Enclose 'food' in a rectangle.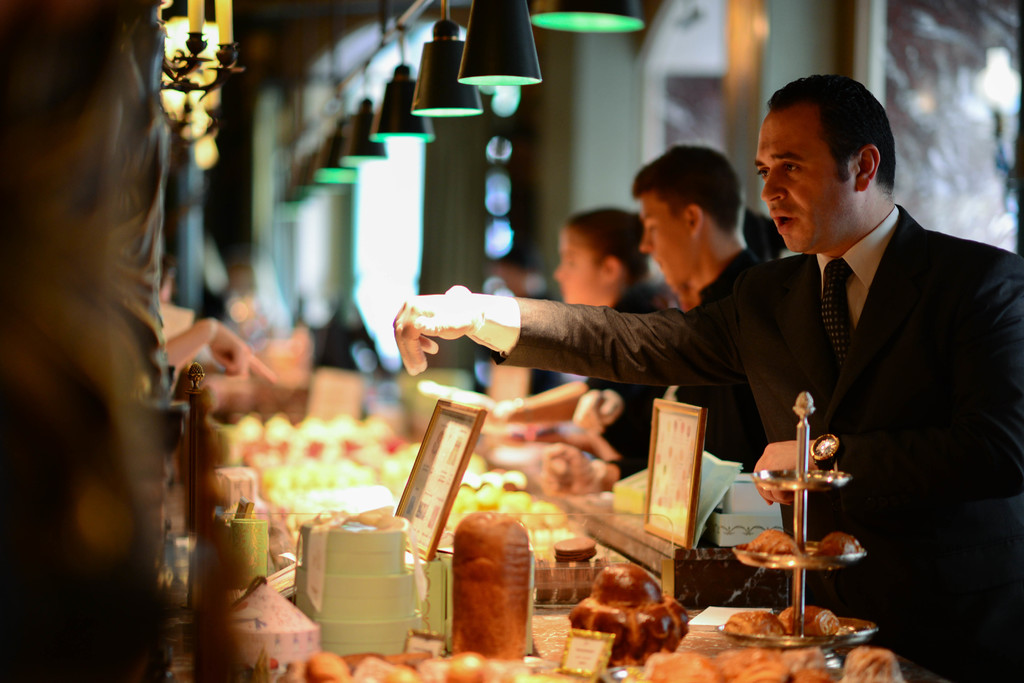
<region>832, 649, 908, 682</region>.
